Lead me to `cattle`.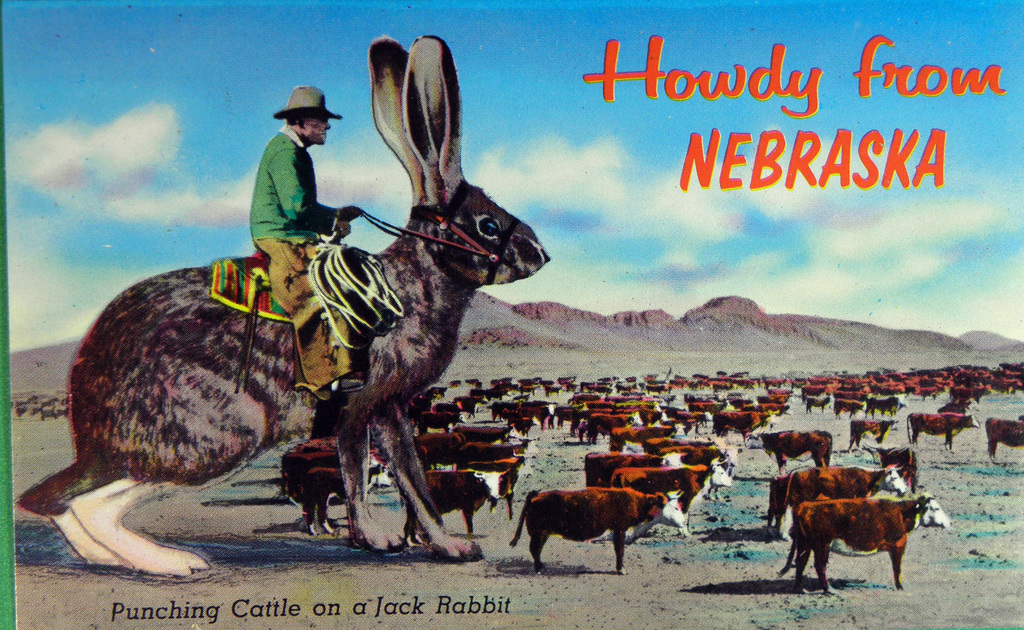
Lead to (left=399, top=467, right=514, bottom=543).
